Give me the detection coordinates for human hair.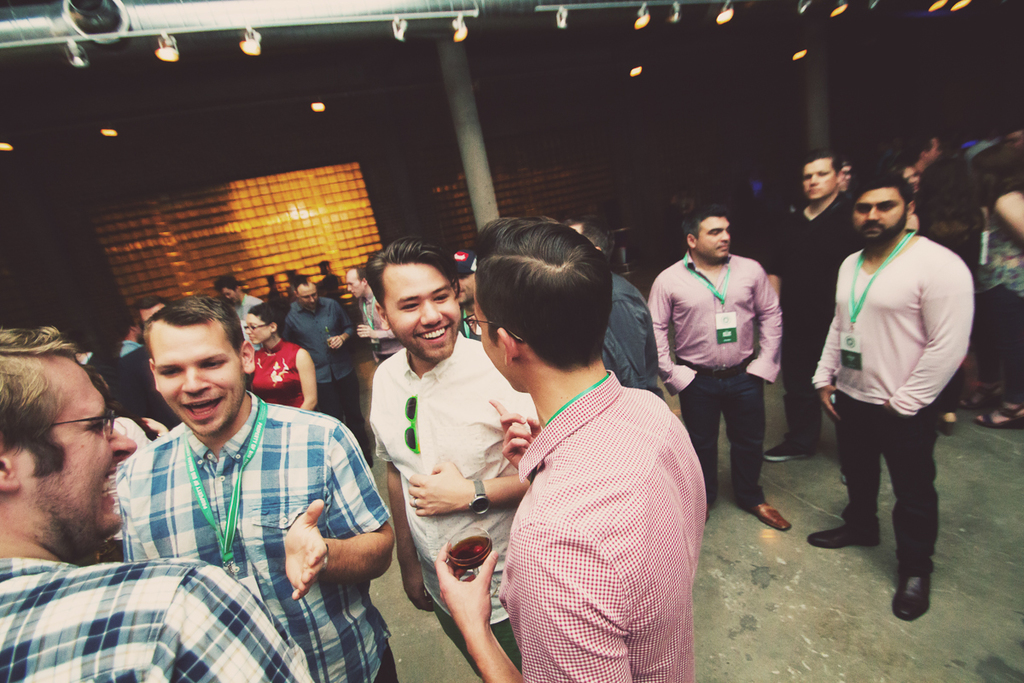
crop(468, 217, 629, 402).
